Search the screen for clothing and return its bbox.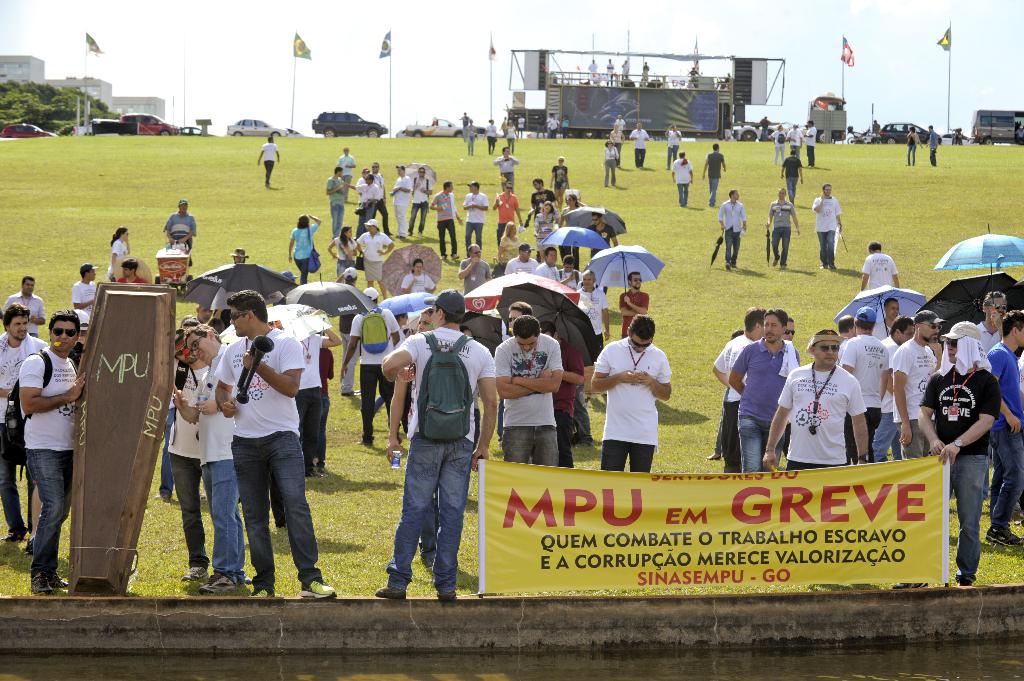
Found: {"left": 675, "top": 162, "right": 695, "bottom": 203}.
